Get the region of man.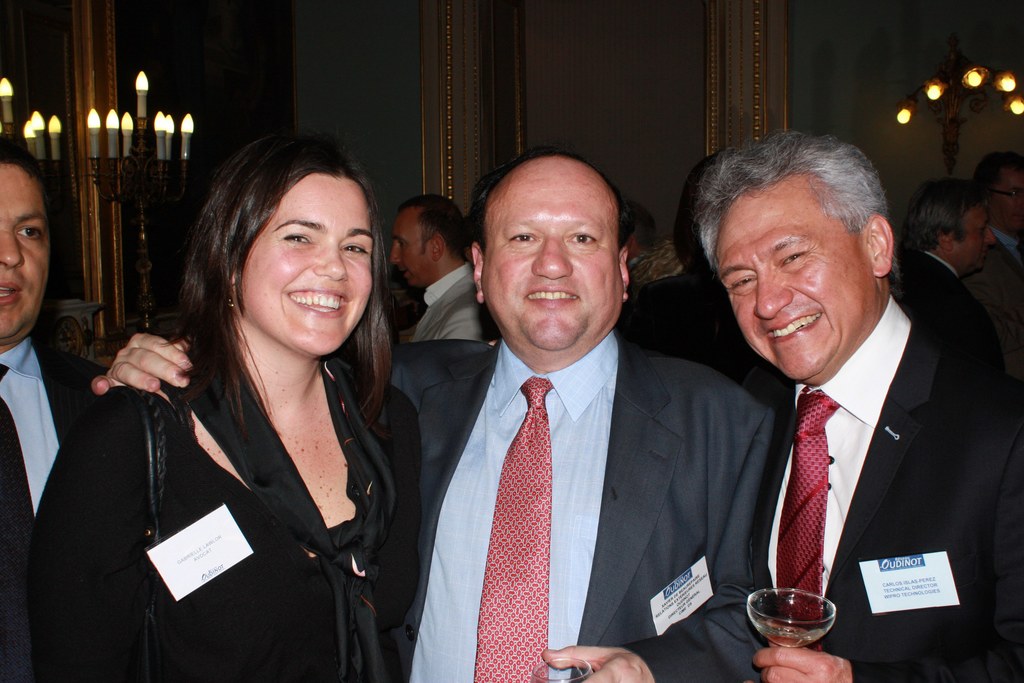
[902,178,1004,372].
